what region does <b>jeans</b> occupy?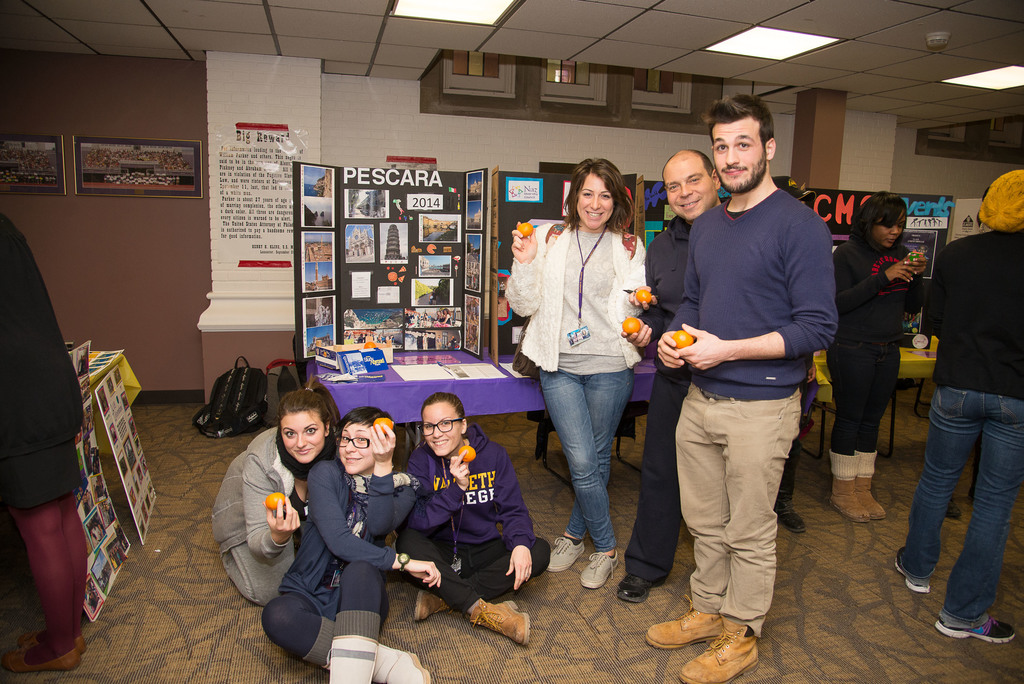
[669, 395, 806, 642].
